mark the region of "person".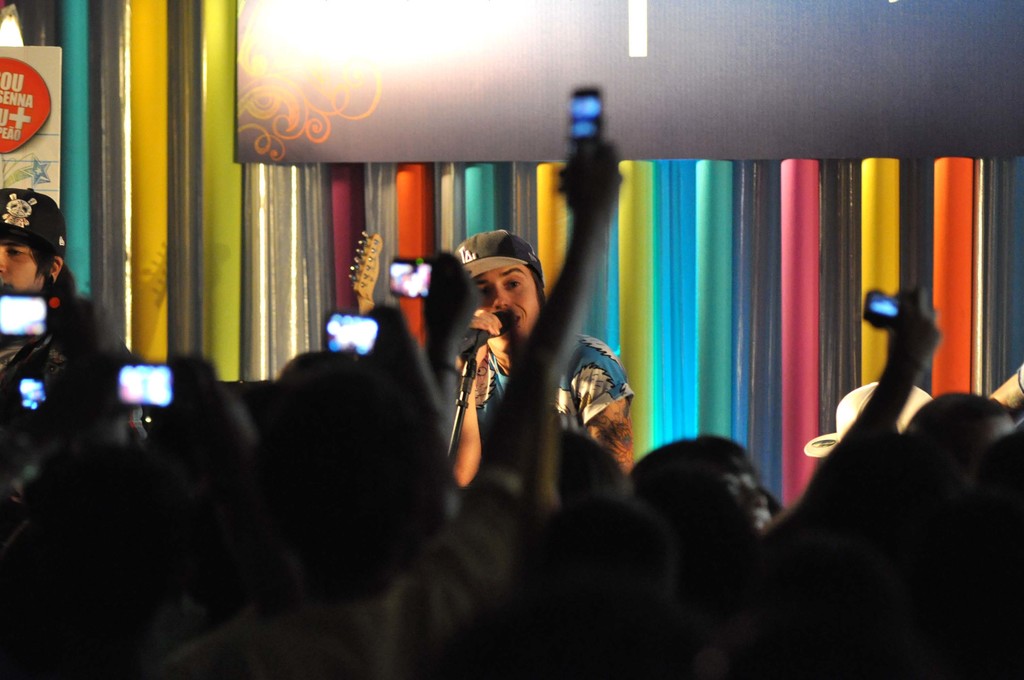
Region: box(447, 220, 636, 496).
